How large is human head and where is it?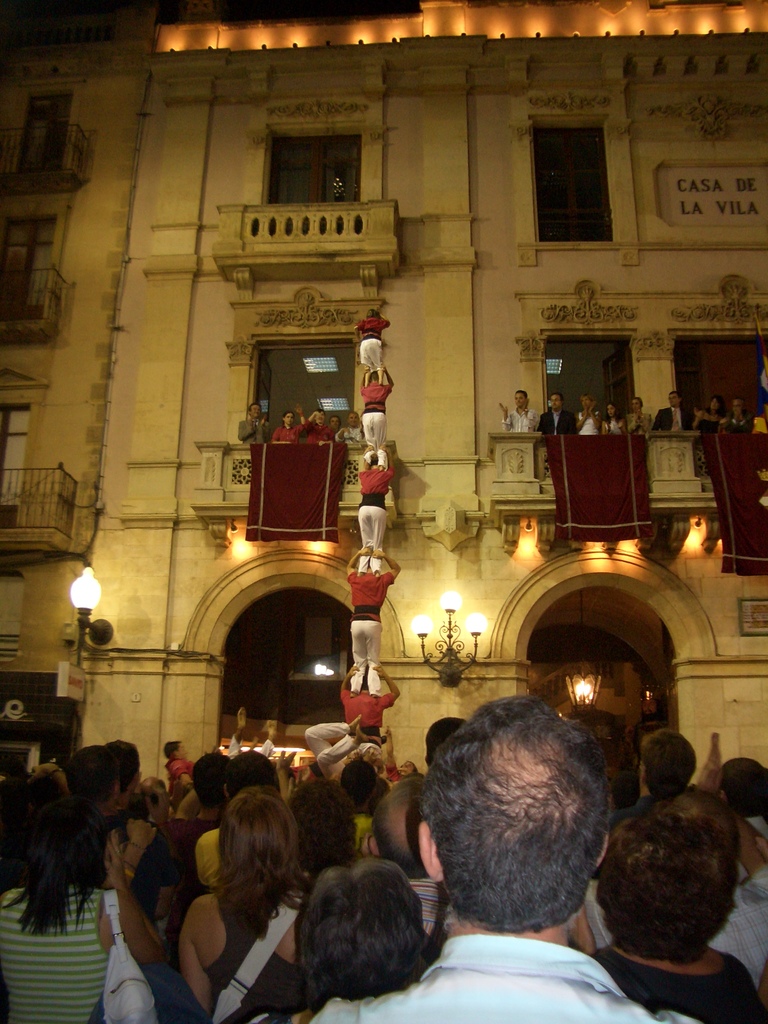
Bounding box: <region>123, 740, 141, 793</region>.
